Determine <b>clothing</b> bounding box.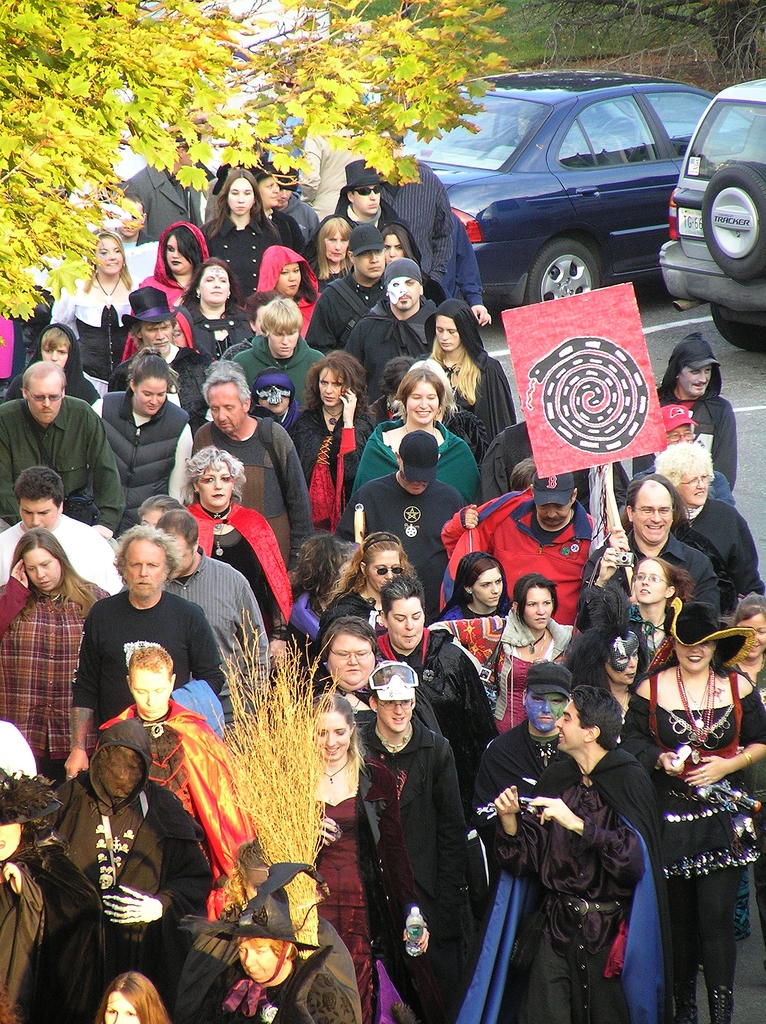
Determined: 335:294:449:404.
